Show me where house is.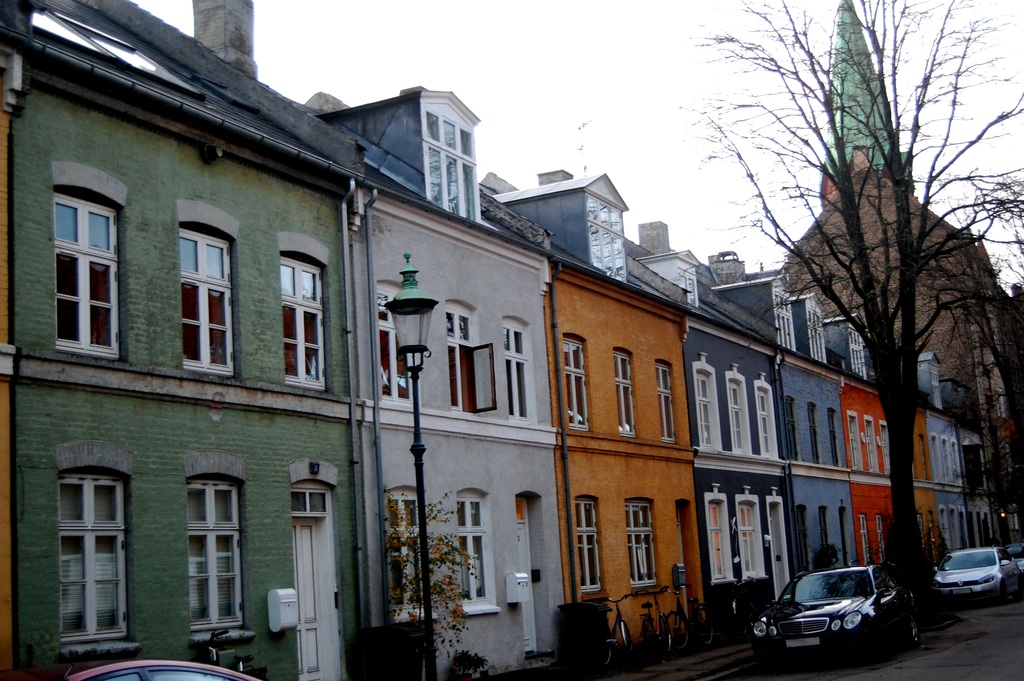
house is at [left=913, top=341, right=970, bottom=551].
